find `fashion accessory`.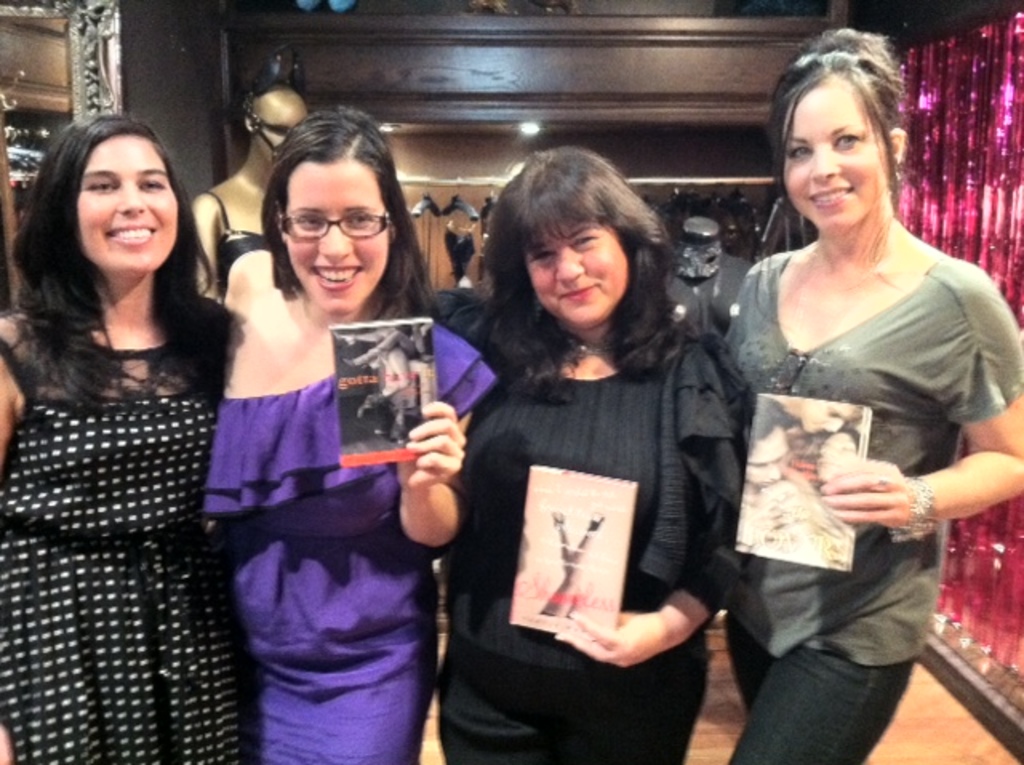
left=888, top=474, right=938, bottom=544.
